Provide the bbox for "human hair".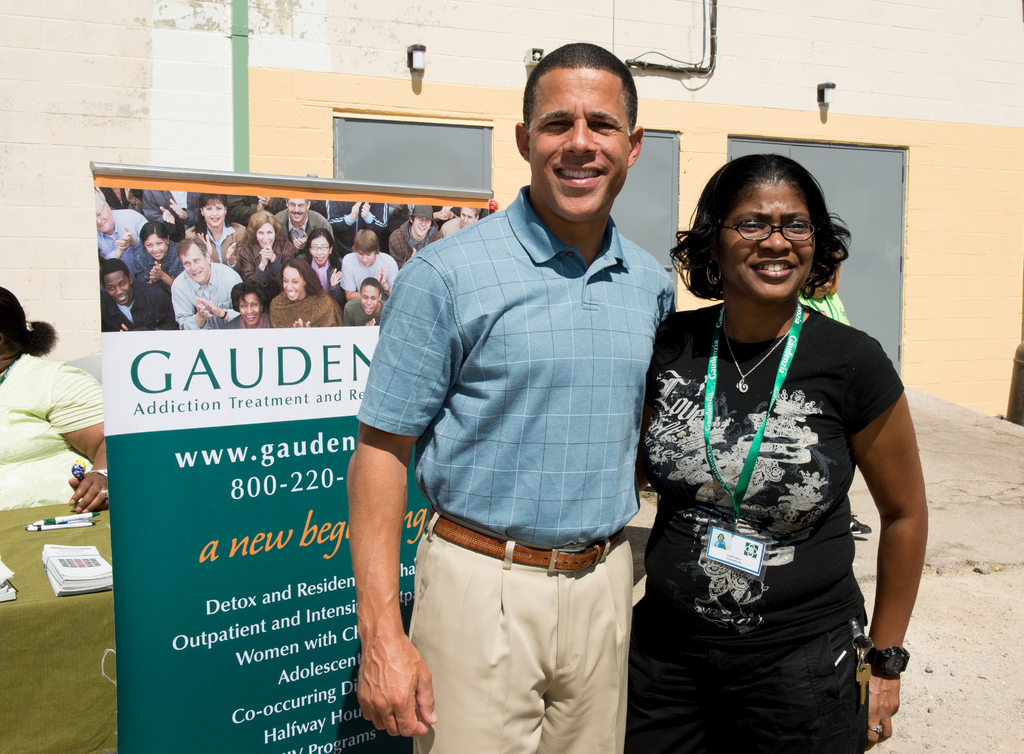
<box>284,197,310,209</box>.
